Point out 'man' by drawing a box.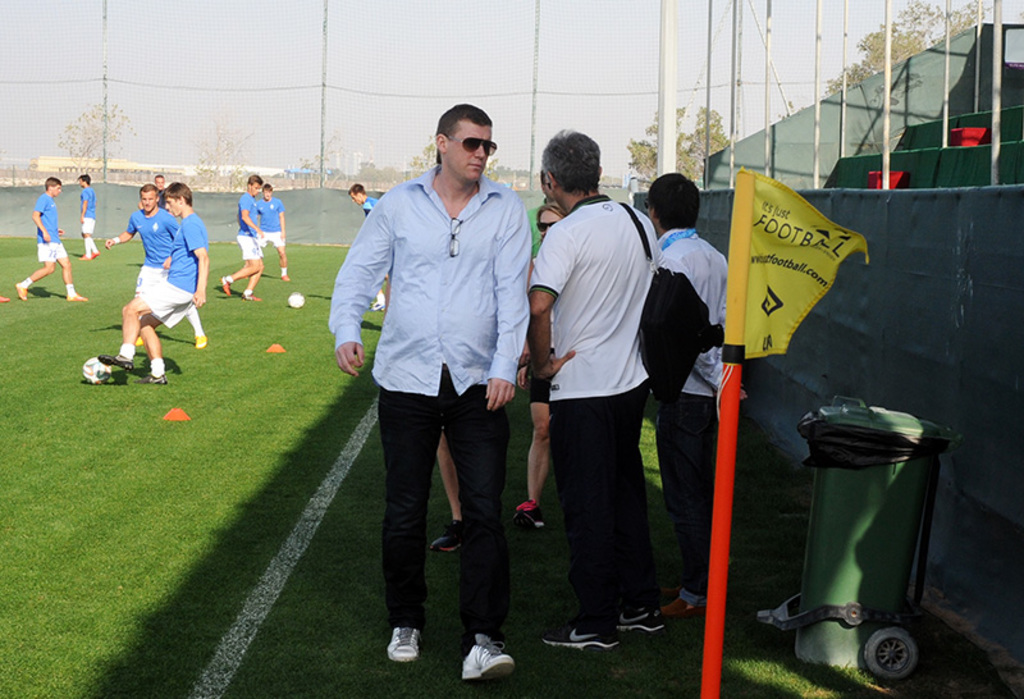
76,173,101,261.
